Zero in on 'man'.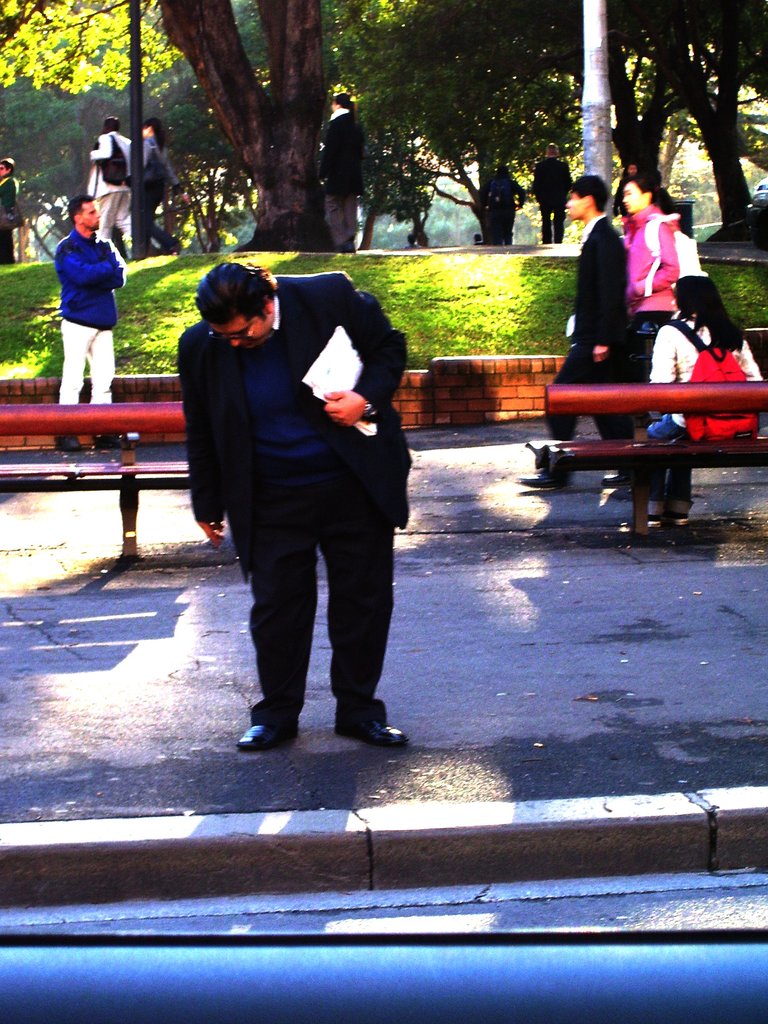
Zeroed in: x1=516 y1=177 x2=656 y2=489.
